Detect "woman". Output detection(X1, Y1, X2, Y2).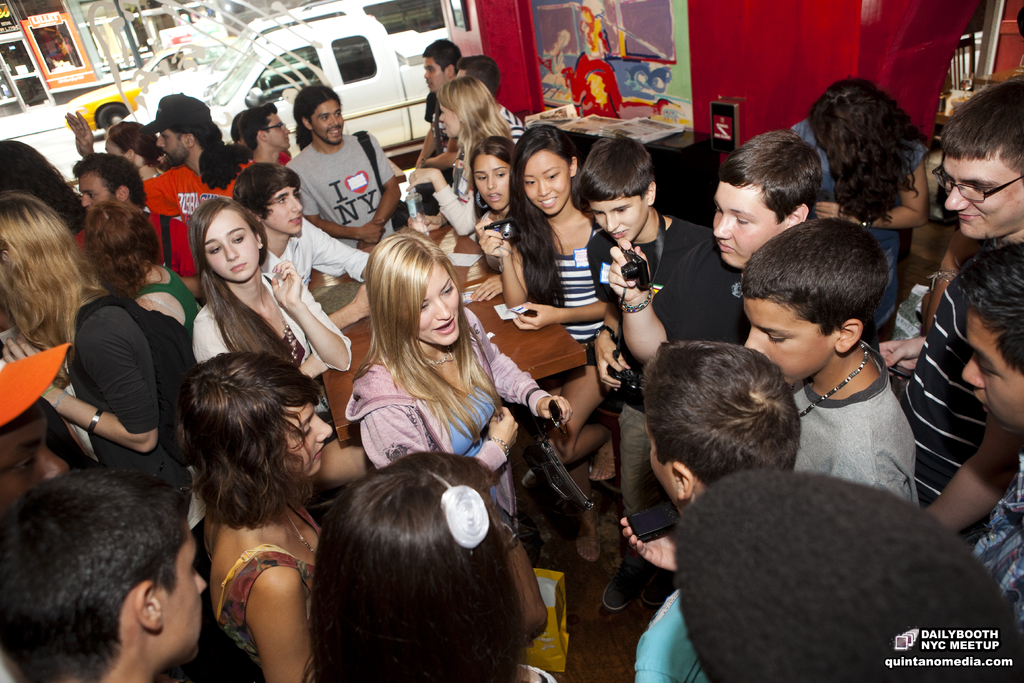
detection(408, 79, 514, 236).
